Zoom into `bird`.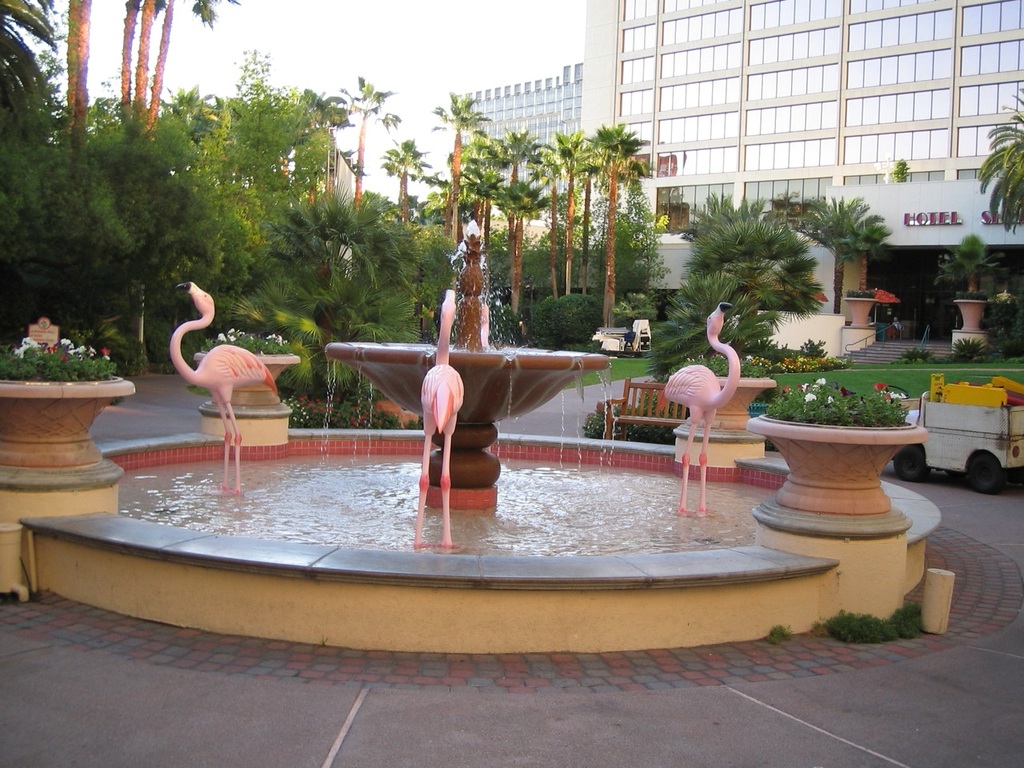
Zoom target: l=666, t=293, r=738, b=514.
